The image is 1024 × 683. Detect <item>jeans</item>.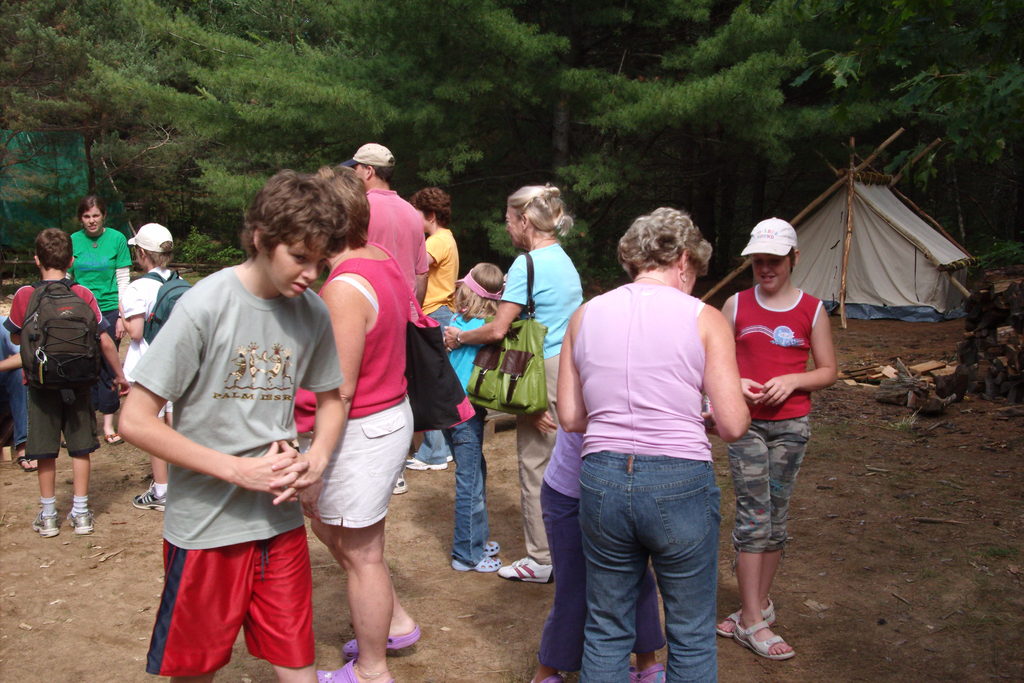
Detection: {"x1": 734, "y1": 416, "x2": 804, "y2": 544}.
